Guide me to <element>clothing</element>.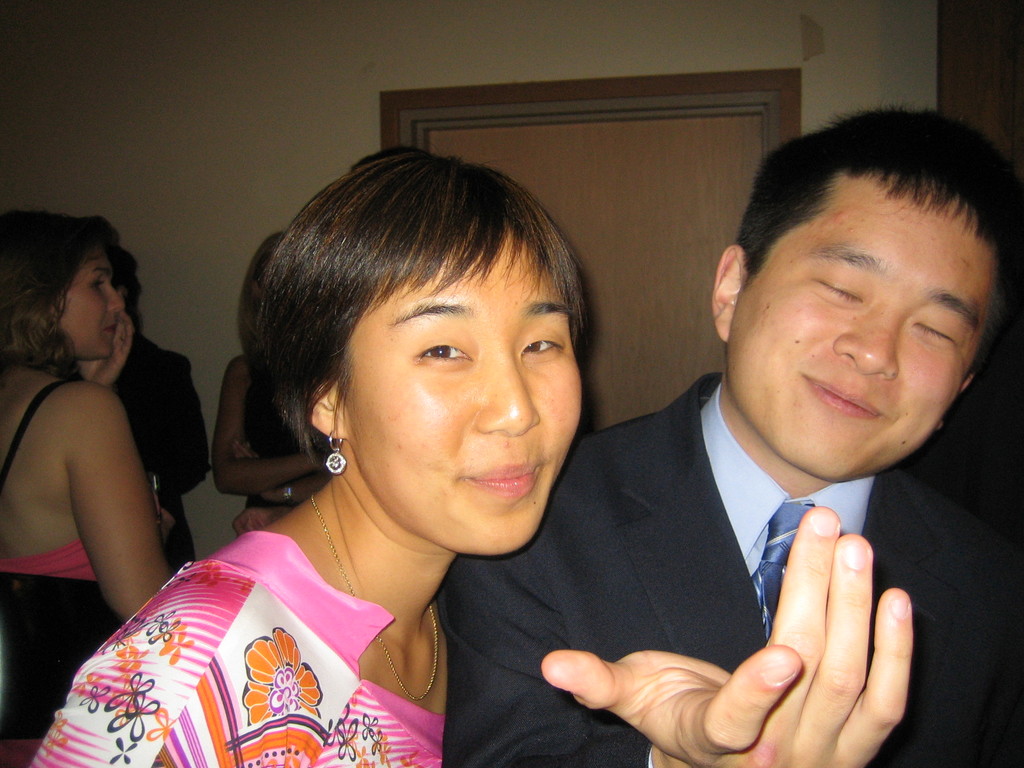
Guidance: (445,369,1023,767).
